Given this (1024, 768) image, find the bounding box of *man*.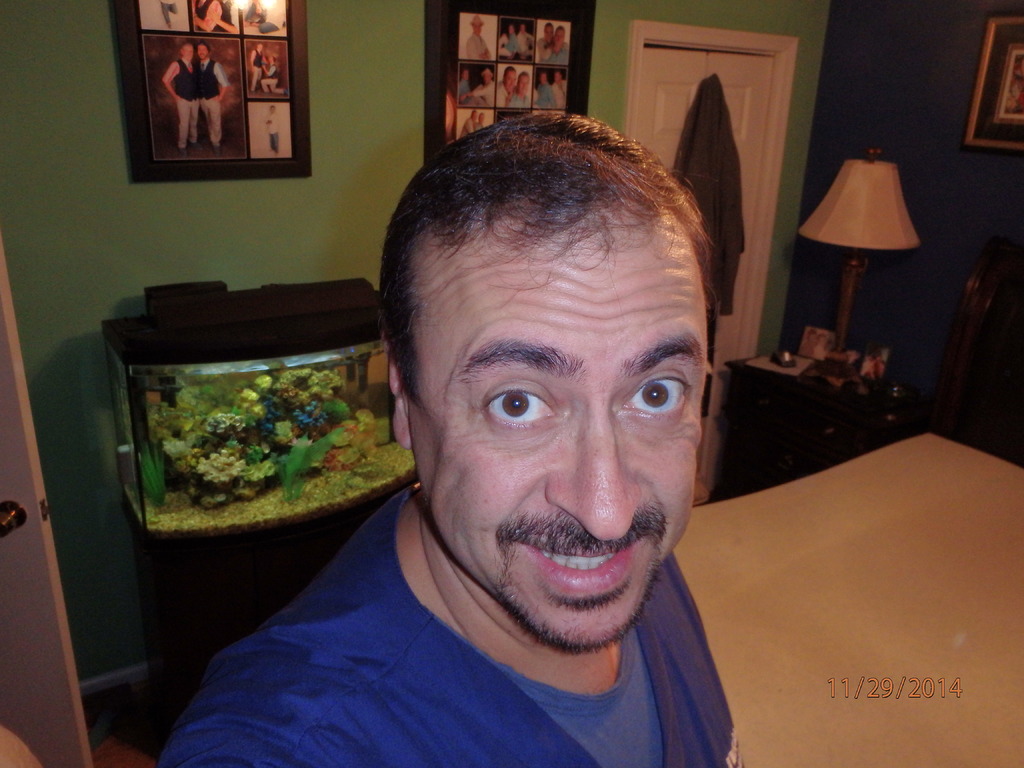
<bbox>258, 53, 285, 99</bbox>.
